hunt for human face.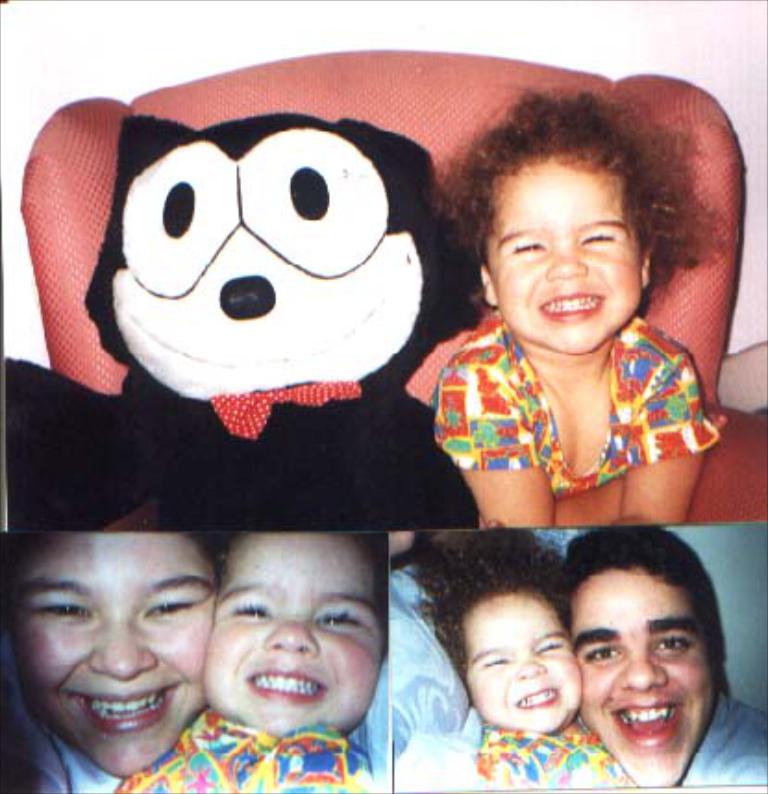
Hunted down at detection(481, 141, 640, 352).
